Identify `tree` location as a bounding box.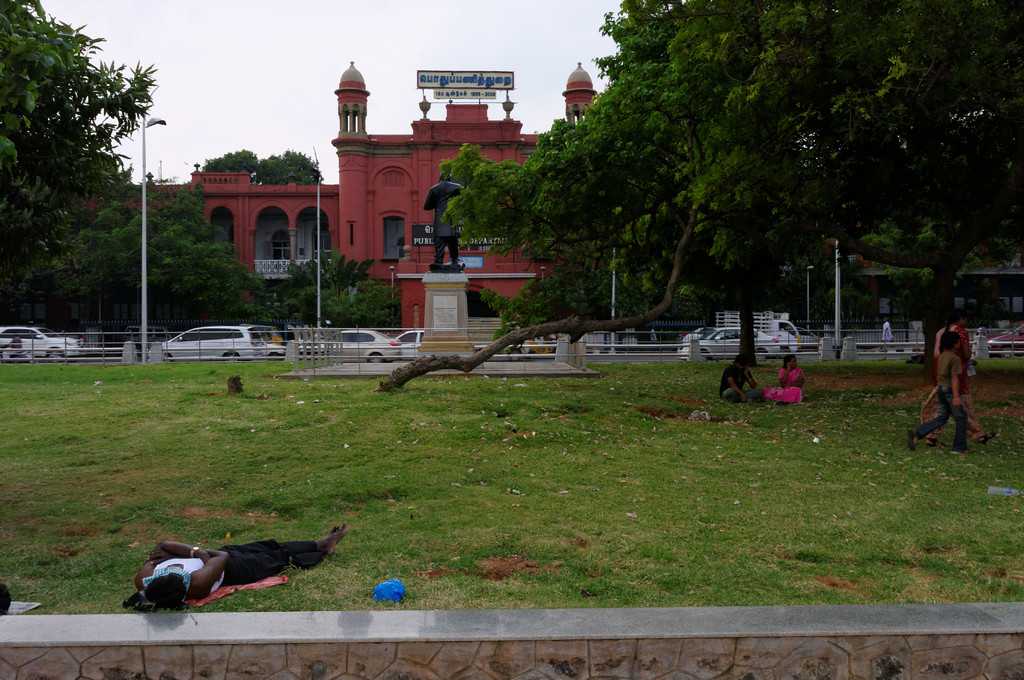
bbox(22, 182, 262, 321).
